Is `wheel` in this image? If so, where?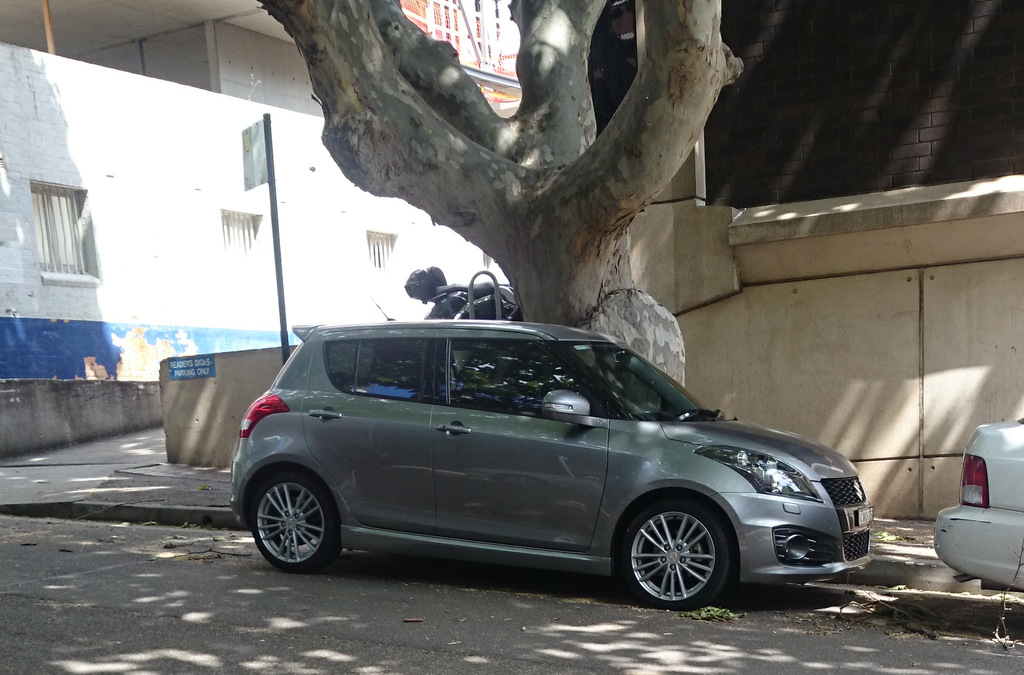
Yes, at (x1=246, y1=482, x2=345, y2=564).
